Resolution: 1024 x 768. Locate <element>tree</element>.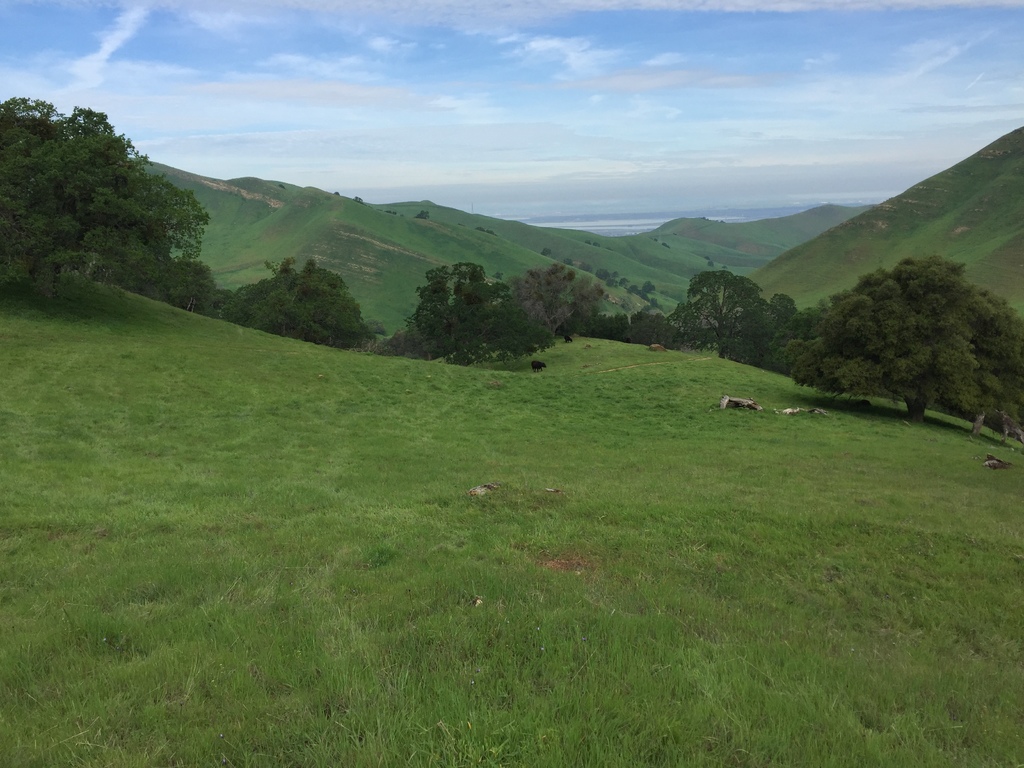
Rect(12, 96, 207, 309).
